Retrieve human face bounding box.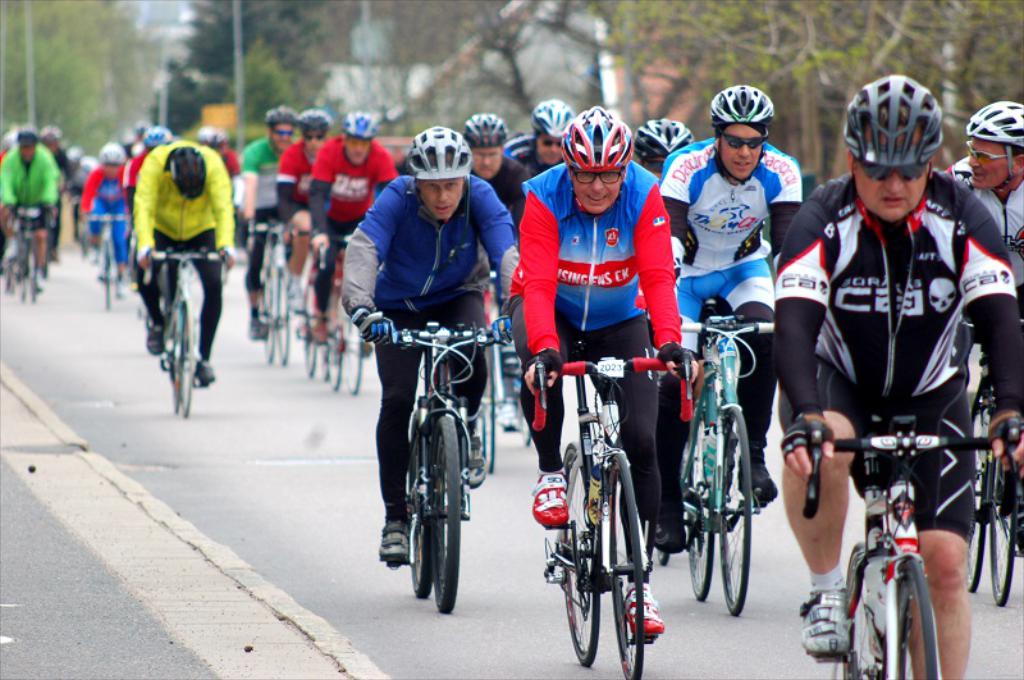
Bounding box: pyautogui.locateOnScreen(300, 128, 326, 156).
